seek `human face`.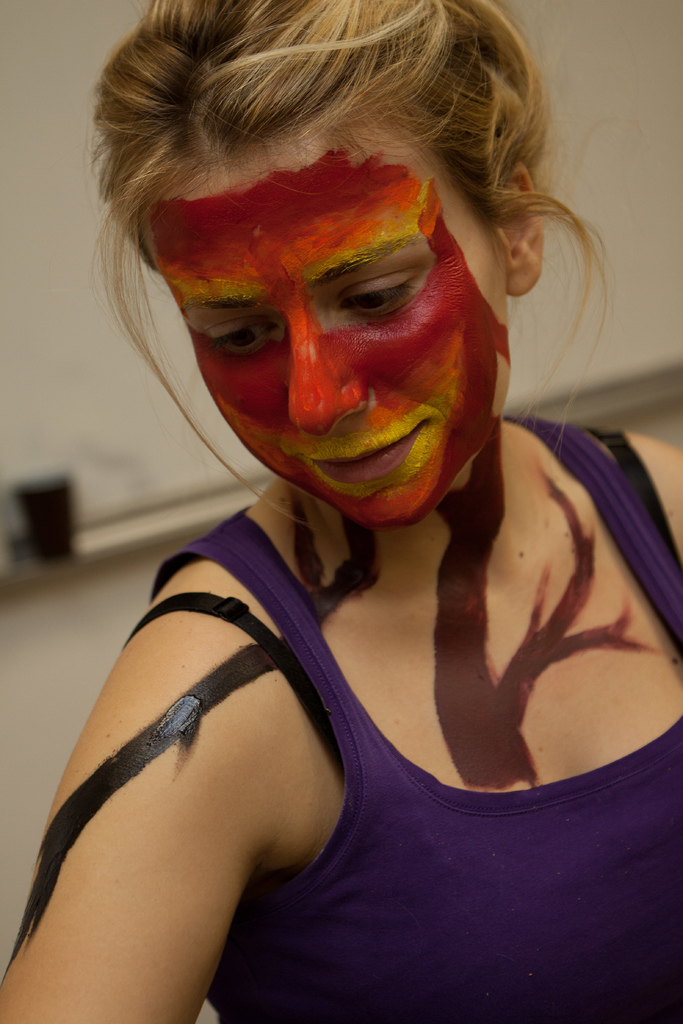
bbox=[122, 101, 541, 545].
